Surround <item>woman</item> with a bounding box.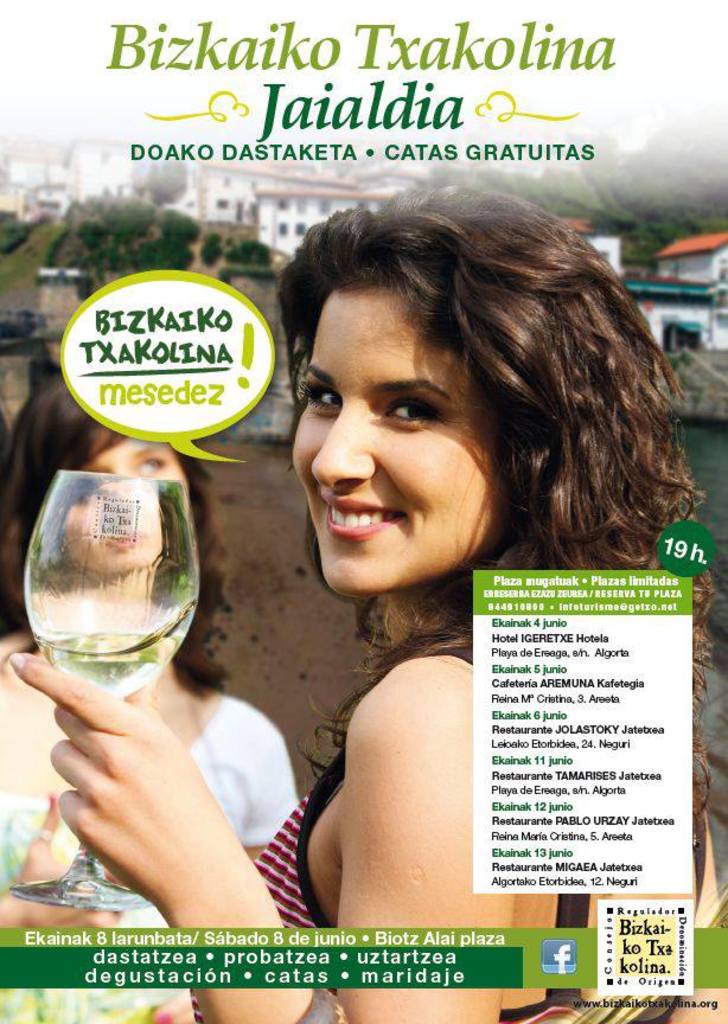
locate(1, 191, 708, 988).
